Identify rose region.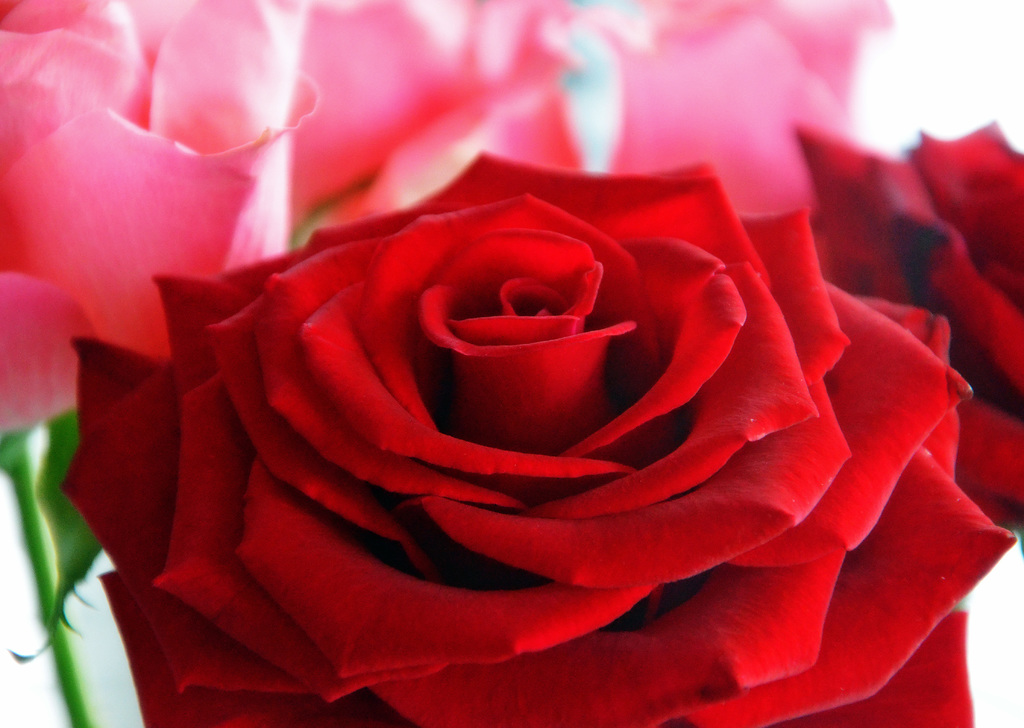
Region: select_region(0, 0, 320, 430).
